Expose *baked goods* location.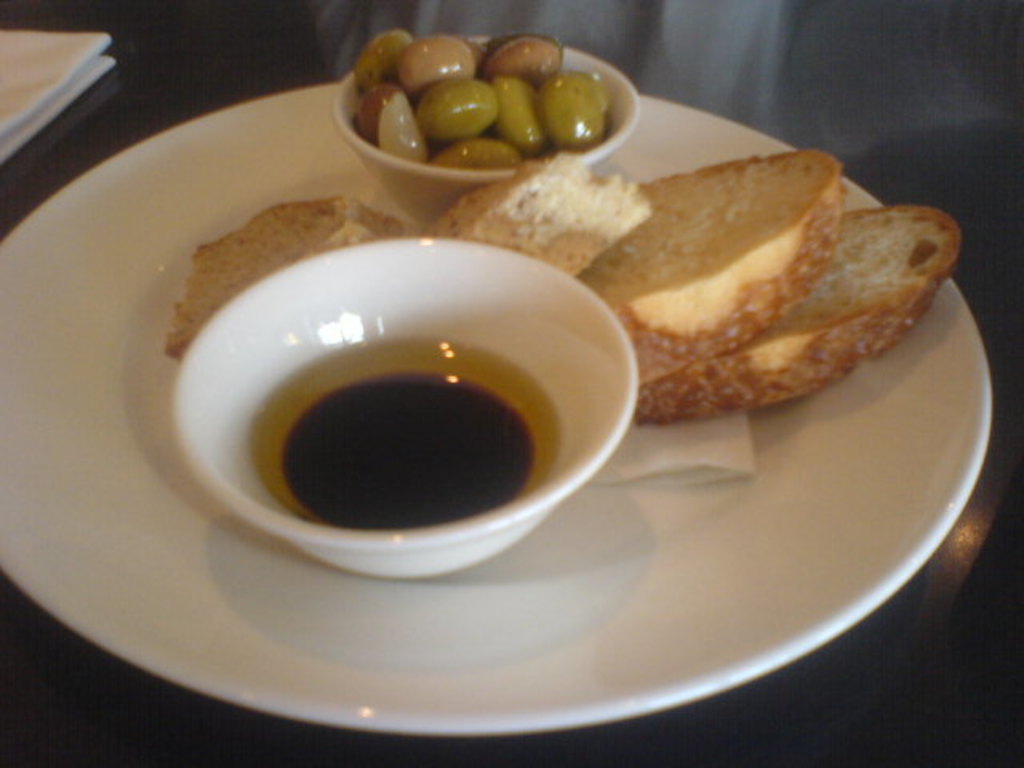
Exposed at <region>627, 181, 957, 434</region>.
